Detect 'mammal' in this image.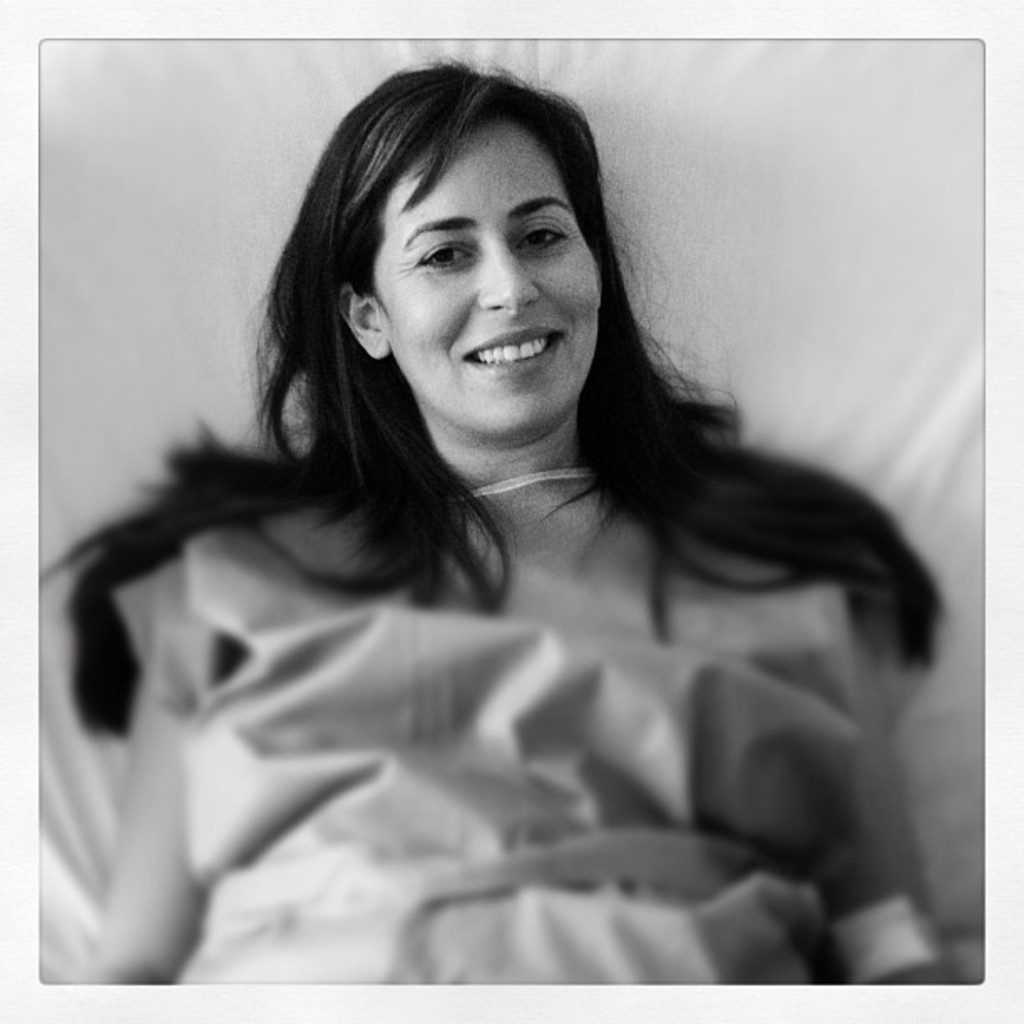
Detection: <region>23, 55, 999, 1016</region>.
